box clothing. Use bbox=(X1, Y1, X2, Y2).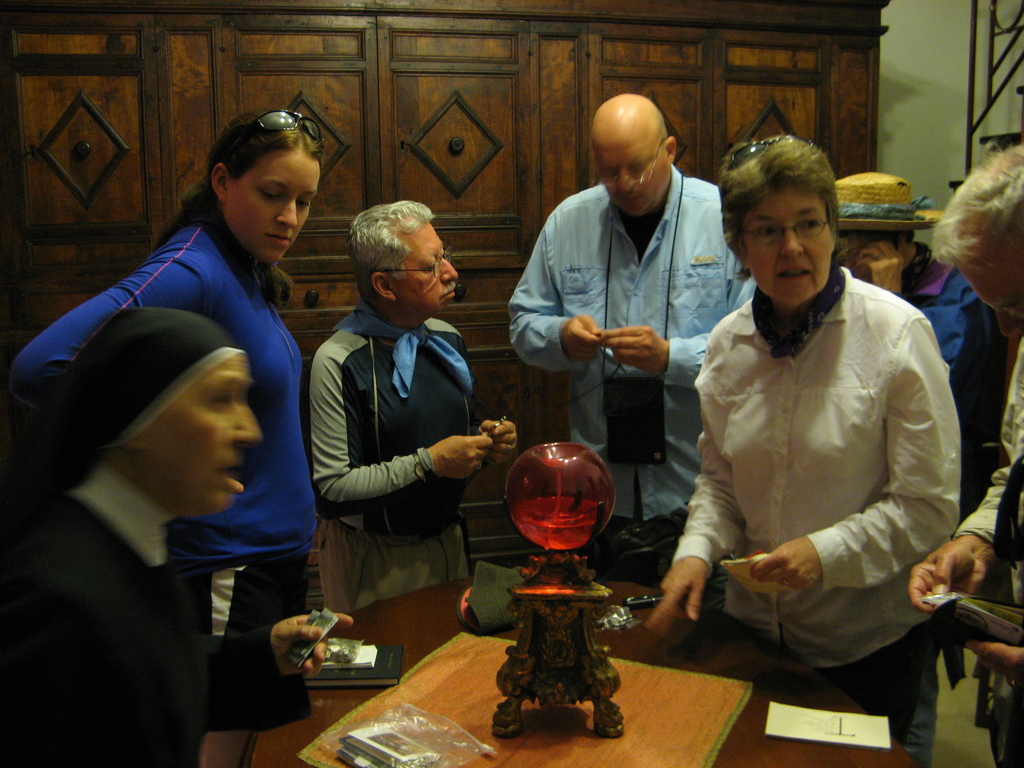
bbox=(7, 199, 335, 675).
